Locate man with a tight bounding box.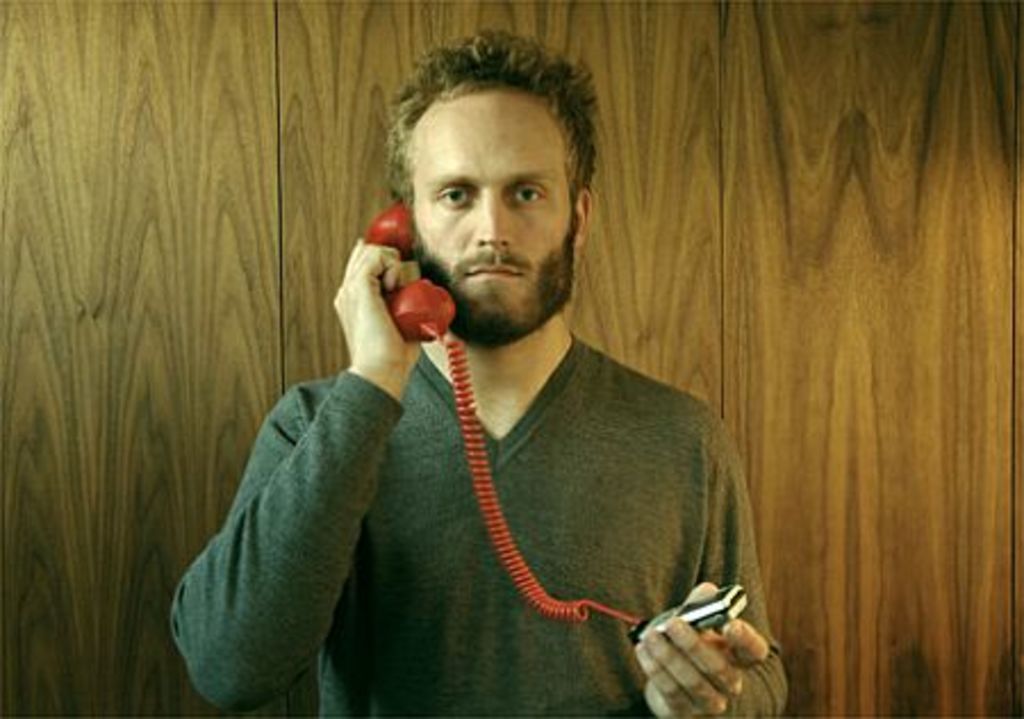
{"x1": 157, "y1": 23, "x2": 796, "y2": 717}.
